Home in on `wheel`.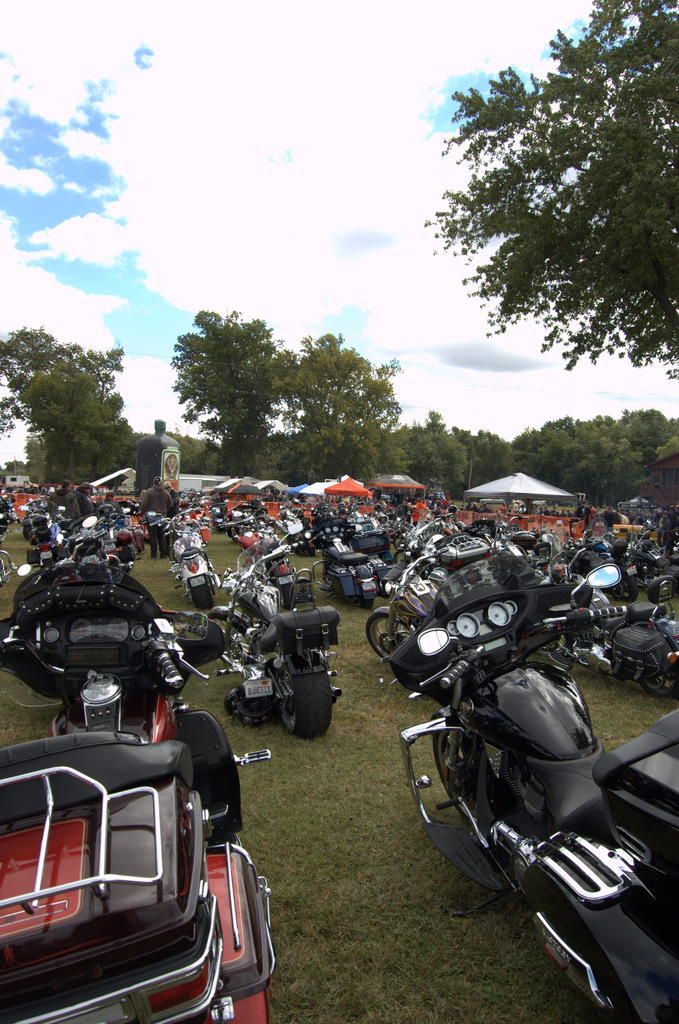
Homed in at [left=274, top=652, right=340, bottom=742].
